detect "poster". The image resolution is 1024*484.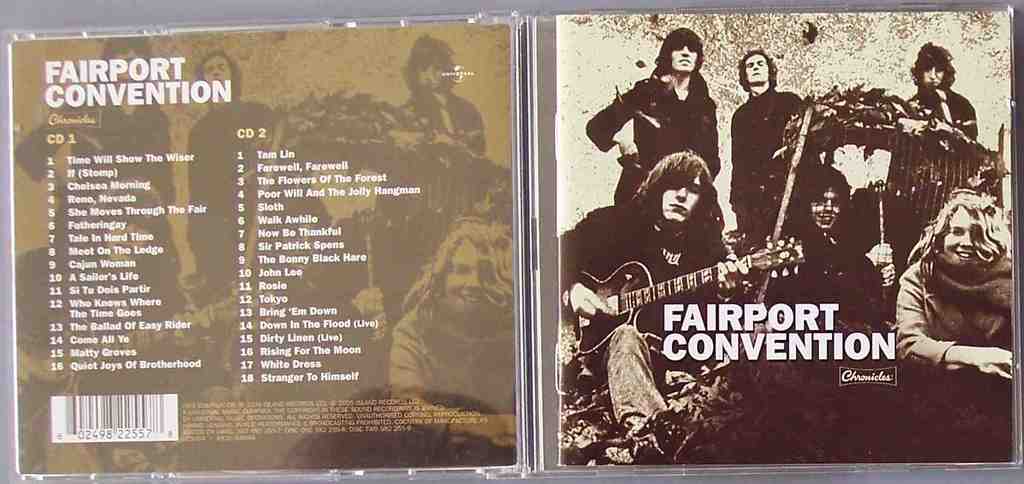
box(8, 24, 515, 472).
